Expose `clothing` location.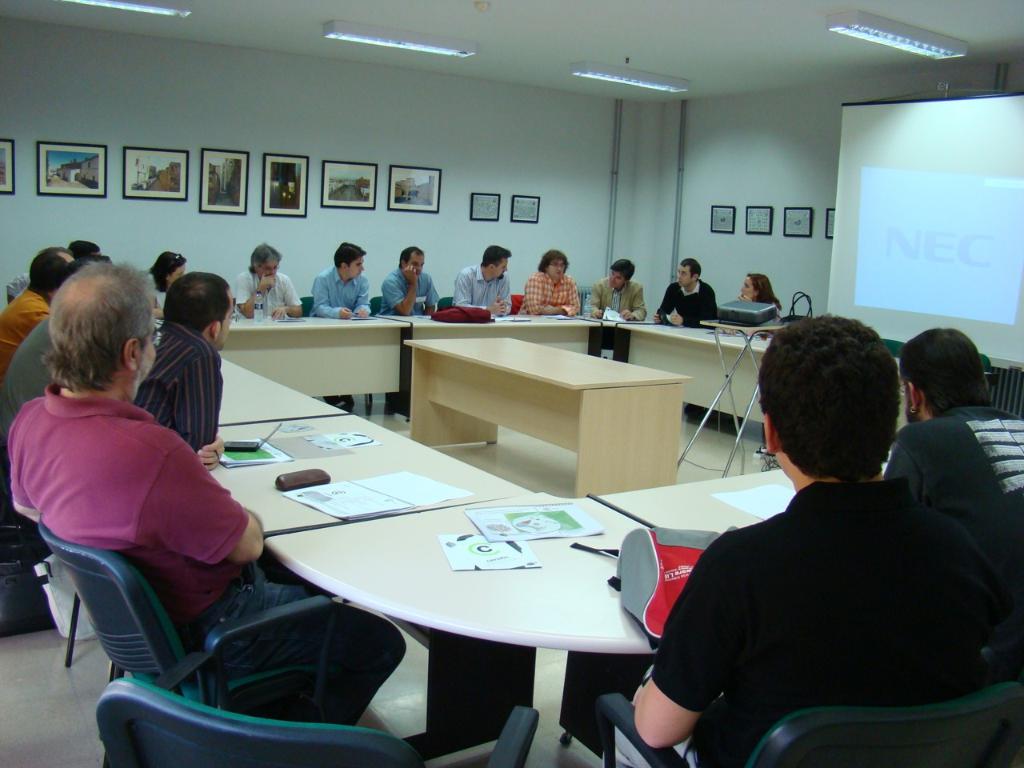
Exposed at BBox(147, 318, 214, 444).
